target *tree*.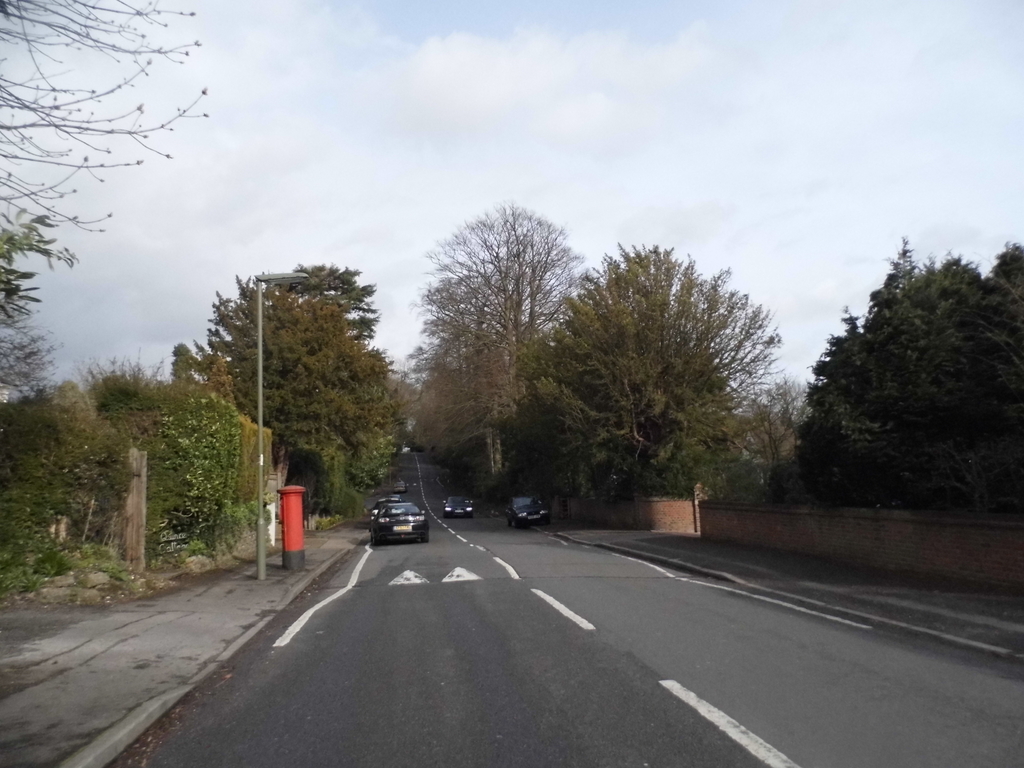
Target region: (513,240,780,520).
